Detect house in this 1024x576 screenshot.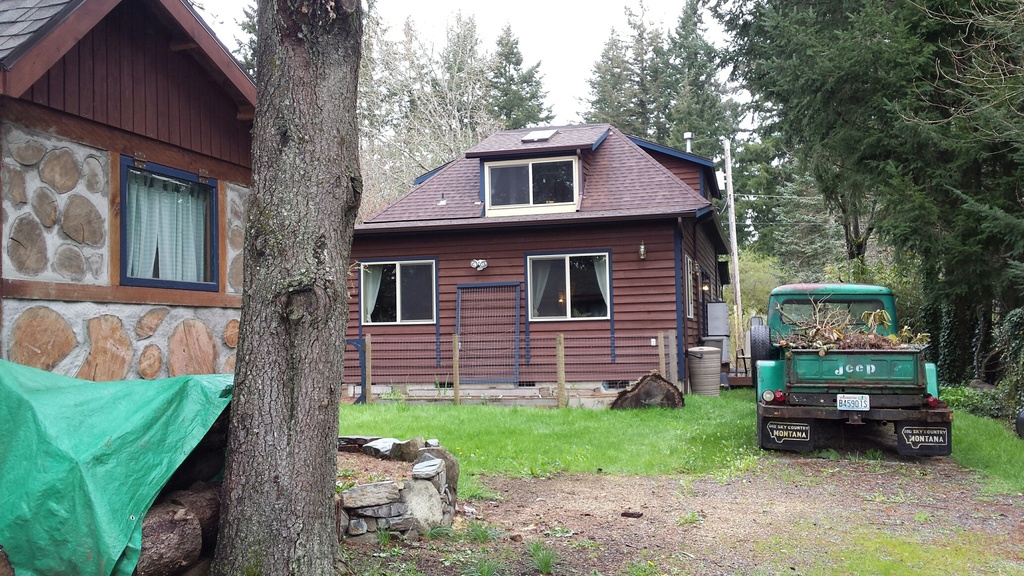
Detection: 0 0 266 383.
